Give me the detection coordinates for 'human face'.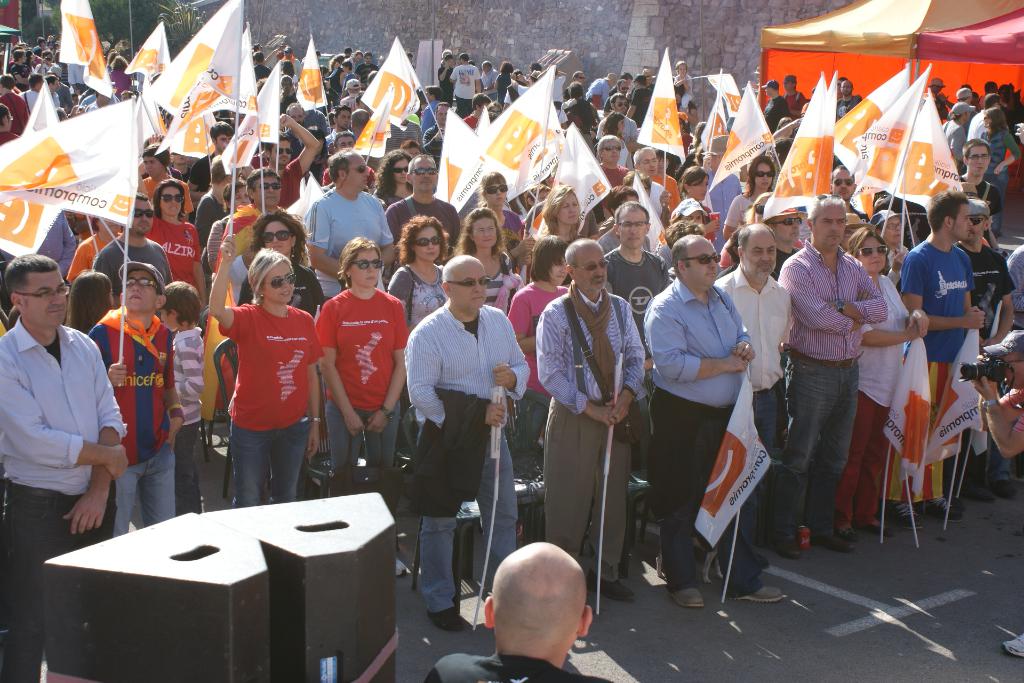
[left=639, top=155, right=659, bottom=180].
